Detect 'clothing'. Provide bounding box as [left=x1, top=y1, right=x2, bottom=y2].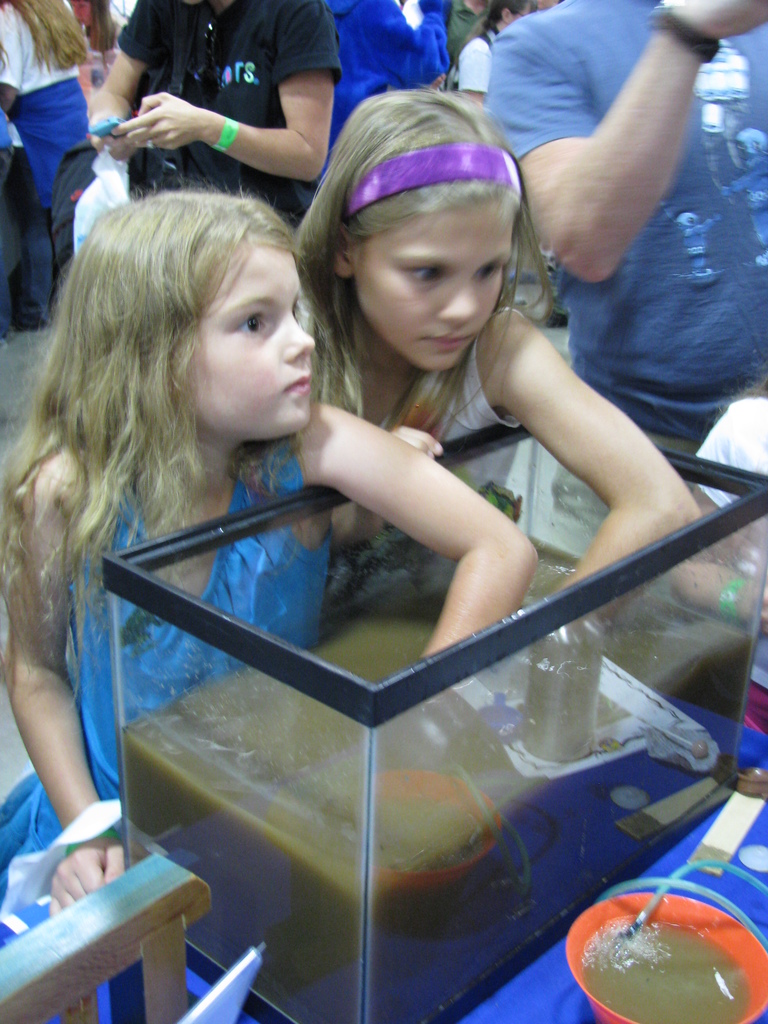
[left=0, top=0, right=92, bottom=314].
